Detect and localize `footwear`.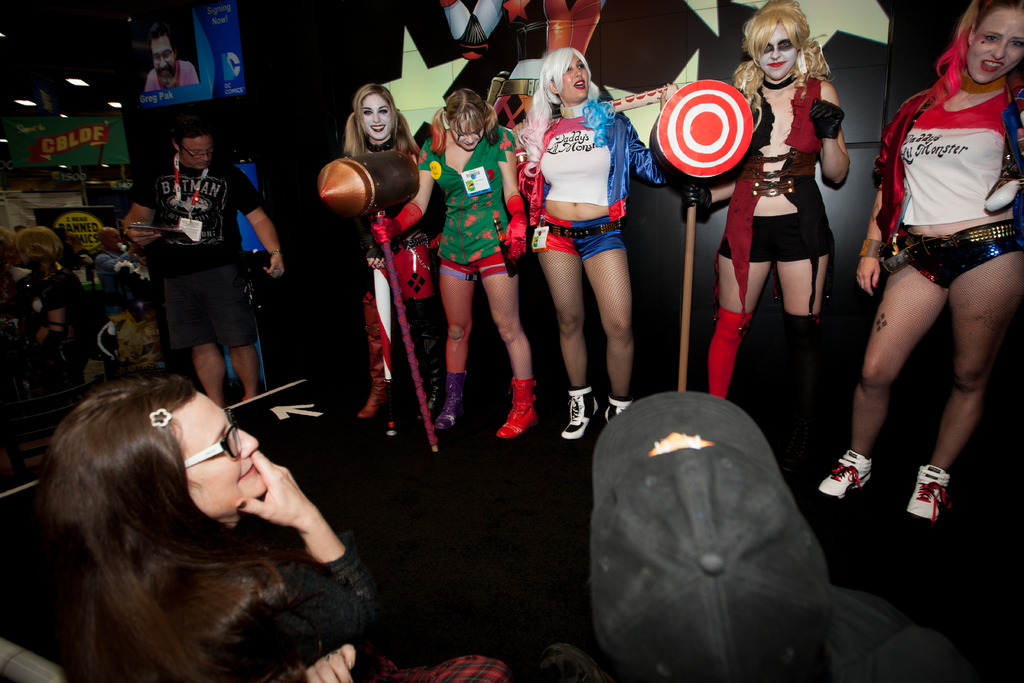
Localized at (604, 395, 629, 425).
